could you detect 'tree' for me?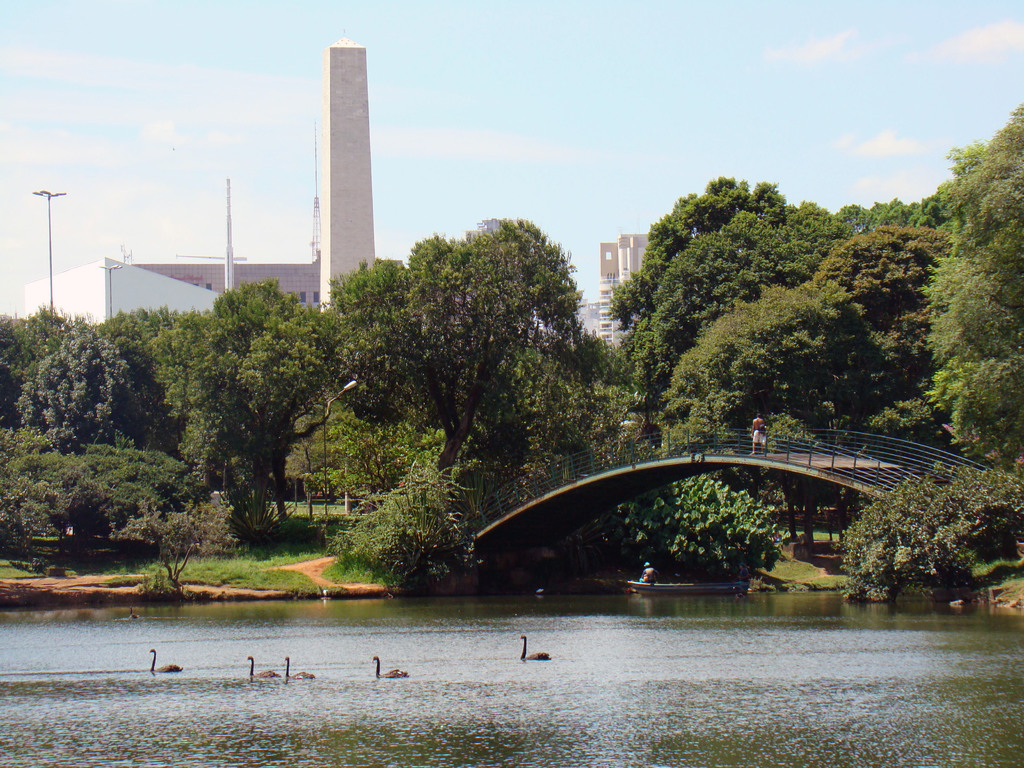
Detection result: 319:466:489:598.
